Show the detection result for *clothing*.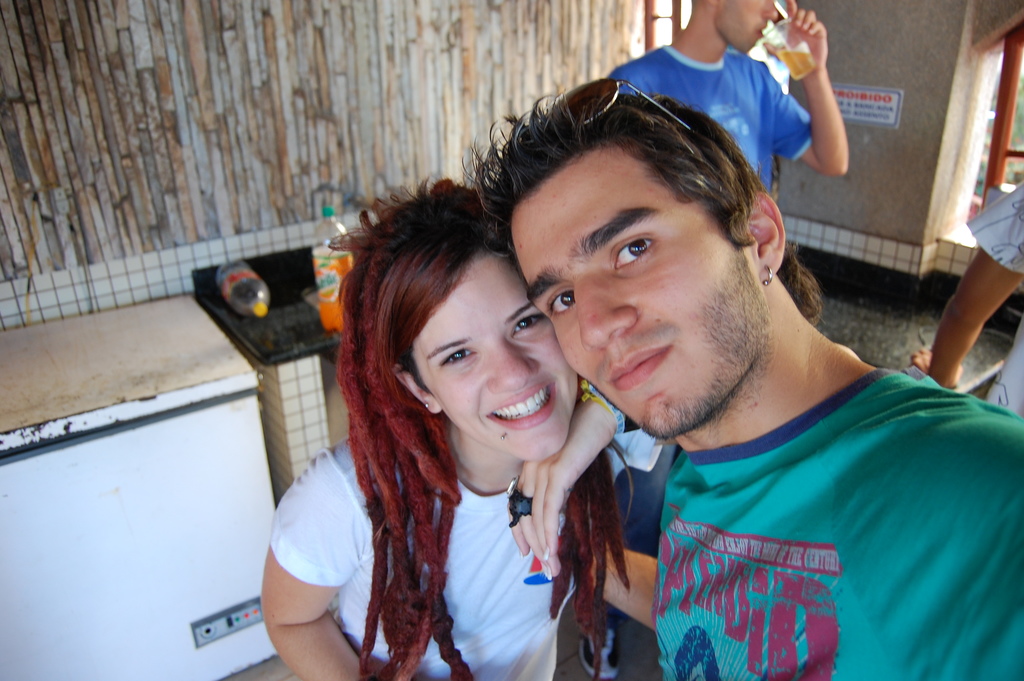
<bbox>574, 345, 1000, 679</bbox>.
